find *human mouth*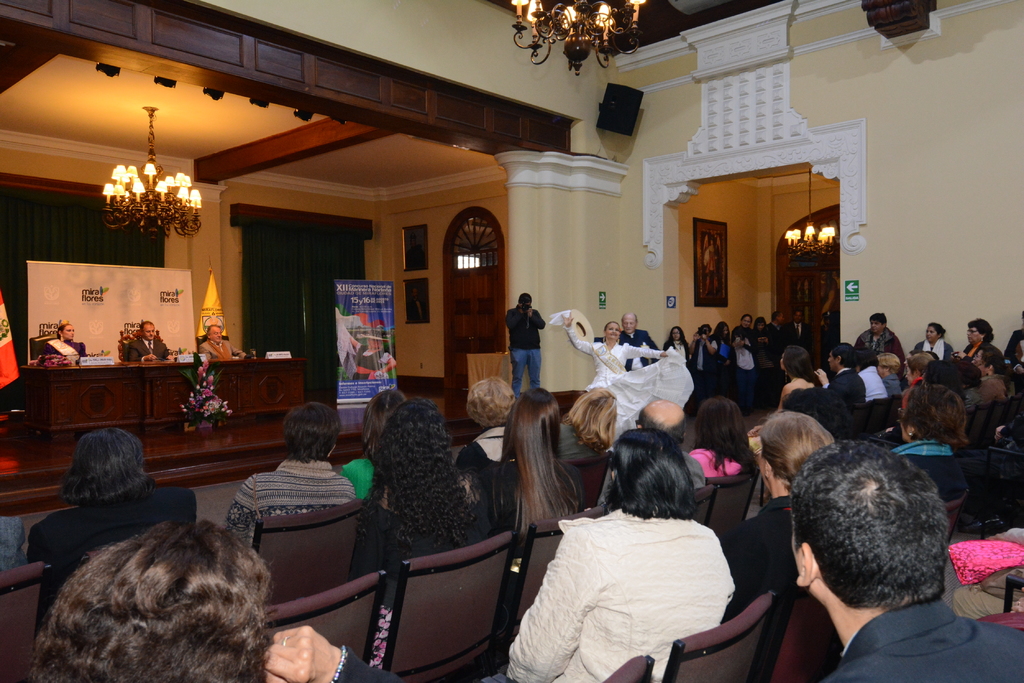
610 333 616 337
